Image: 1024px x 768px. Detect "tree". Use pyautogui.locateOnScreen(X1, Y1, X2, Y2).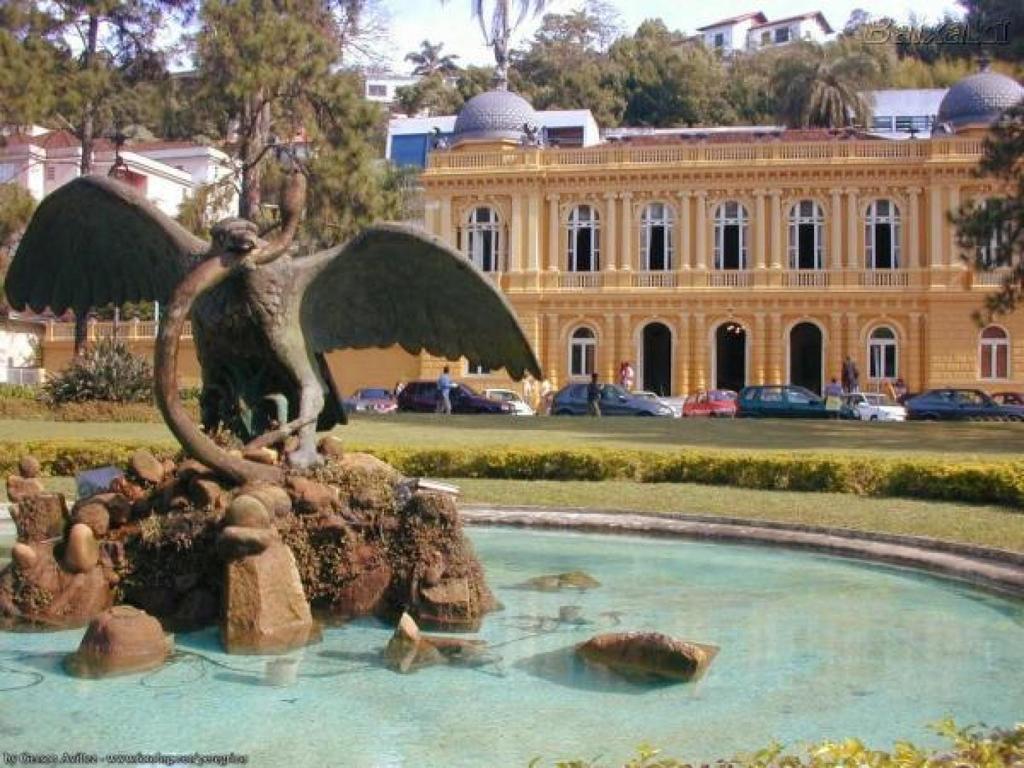
pyautogui.locateOnScreen(179, 0, 409, 239).
